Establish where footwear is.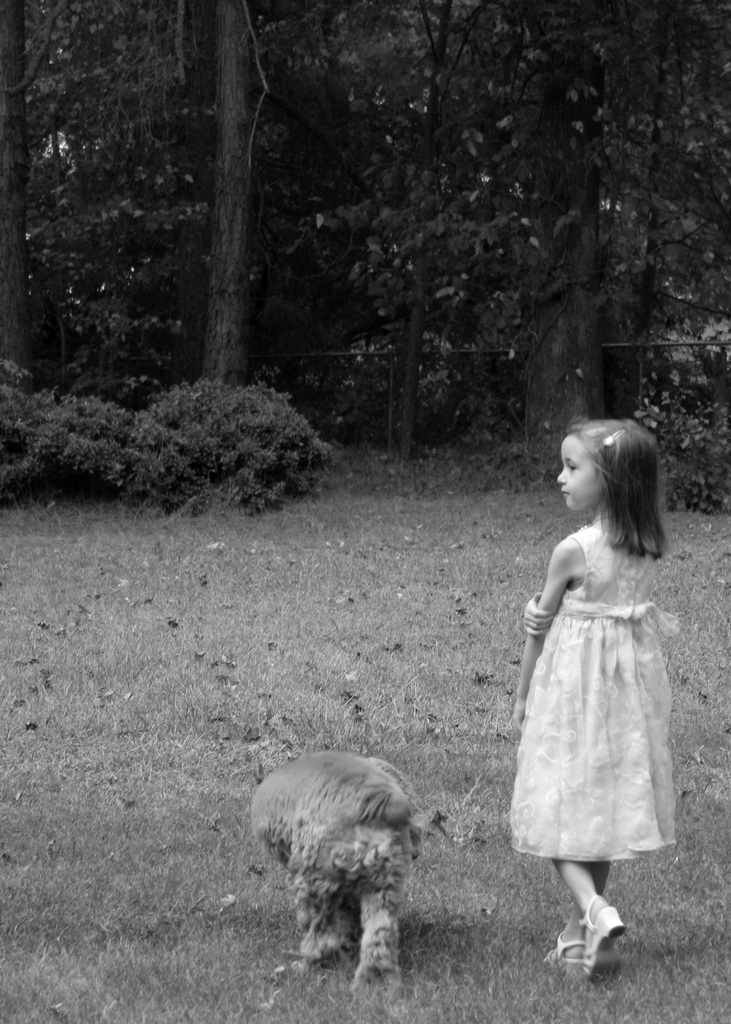
Established at locate(540, 934, 596, 973).
